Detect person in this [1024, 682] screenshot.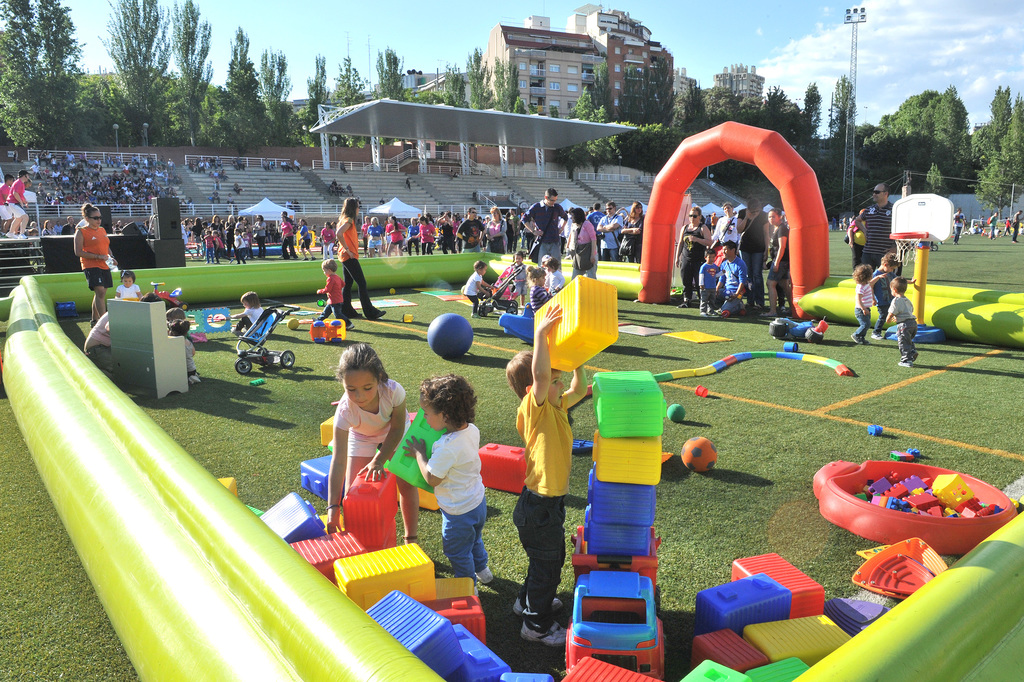
Detection: (left=403, top=378, right=495, bottom=585).
